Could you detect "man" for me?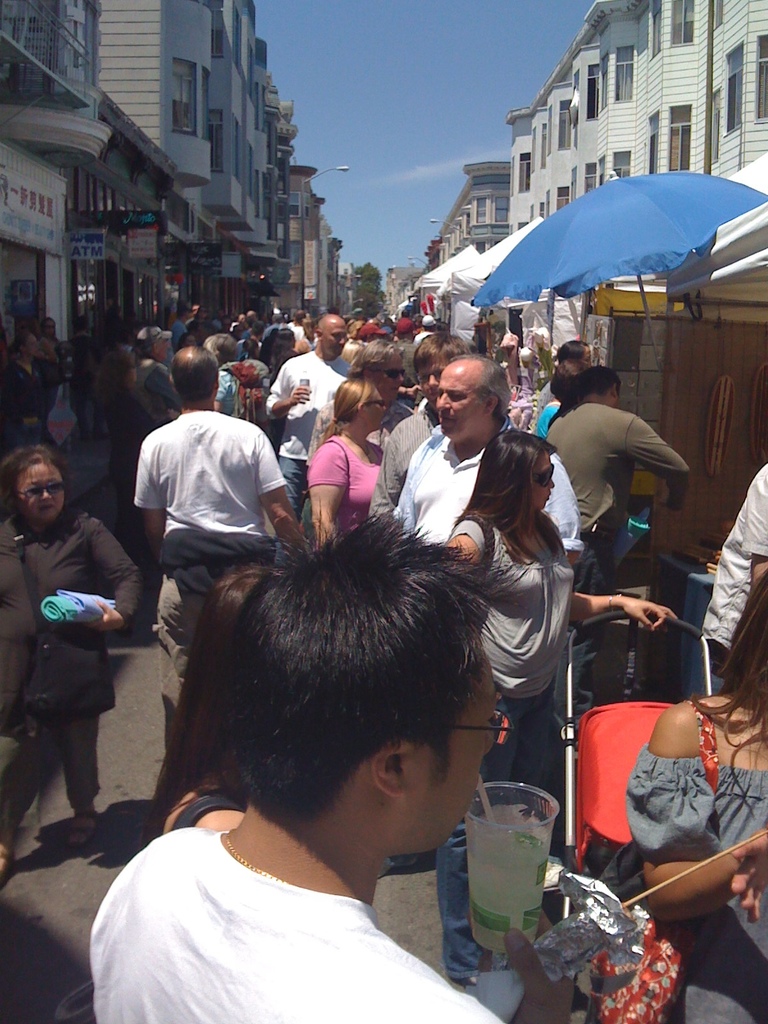
Detection result: region(265, 312, 353, 571).
